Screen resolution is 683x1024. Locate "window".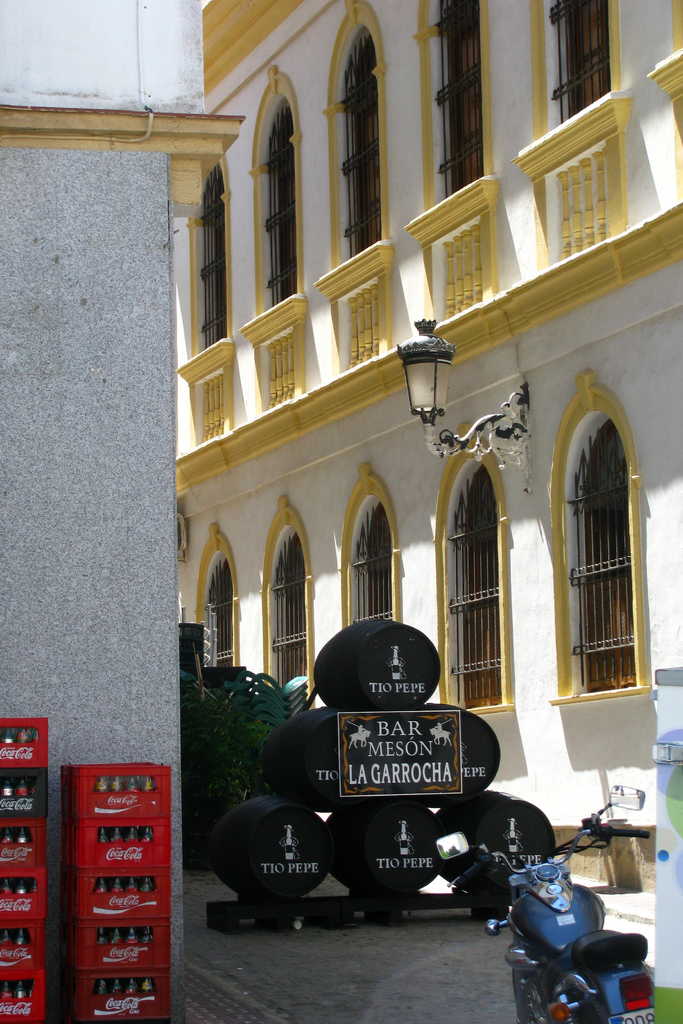
l=176, t=152, r=233, b=380.
